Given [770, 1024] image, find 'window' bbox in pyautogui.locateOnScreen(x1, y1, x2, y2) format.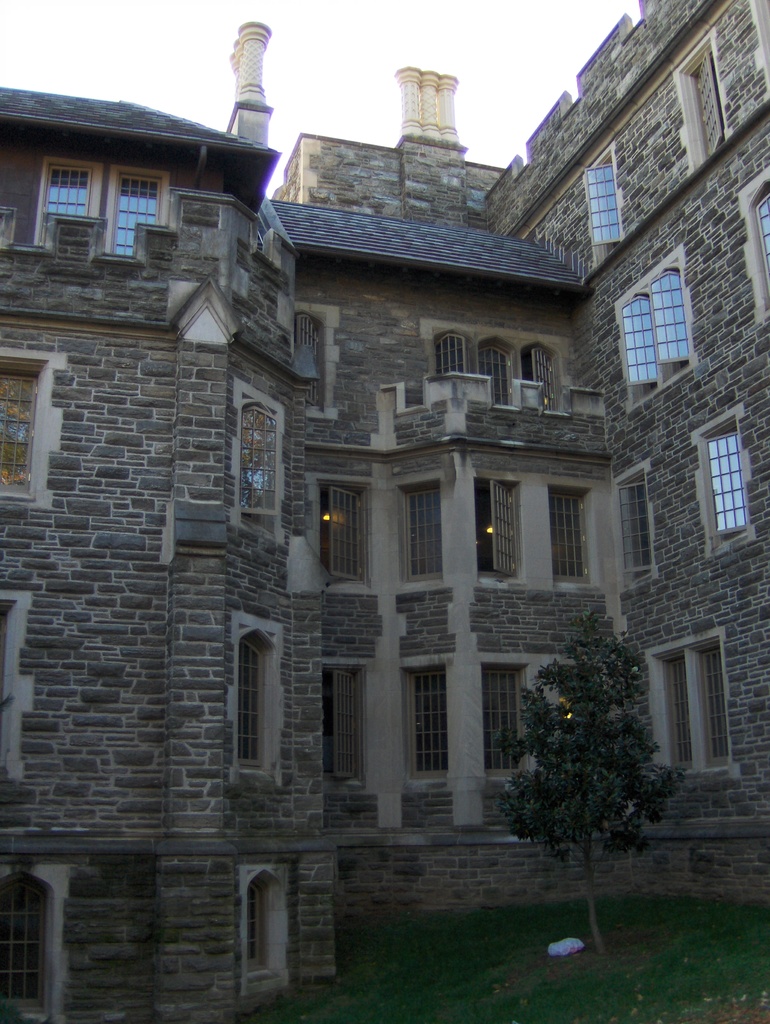
pyautogui.locateOnScreen(236, 638, 271, 774).
